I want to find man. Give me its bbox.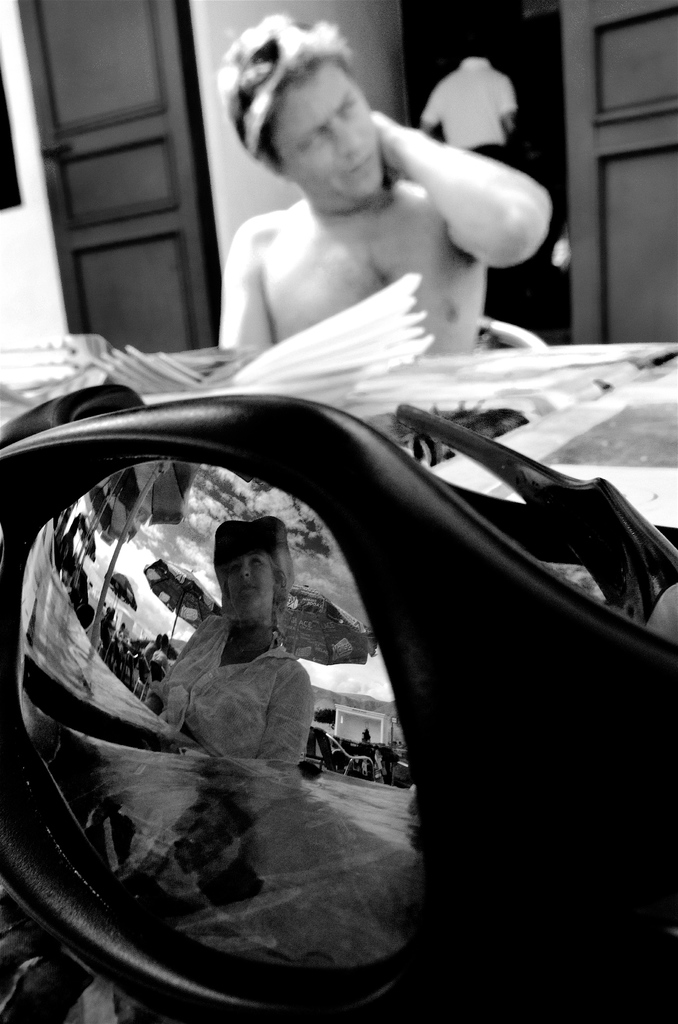
box=[405, 31, 524, 177].
